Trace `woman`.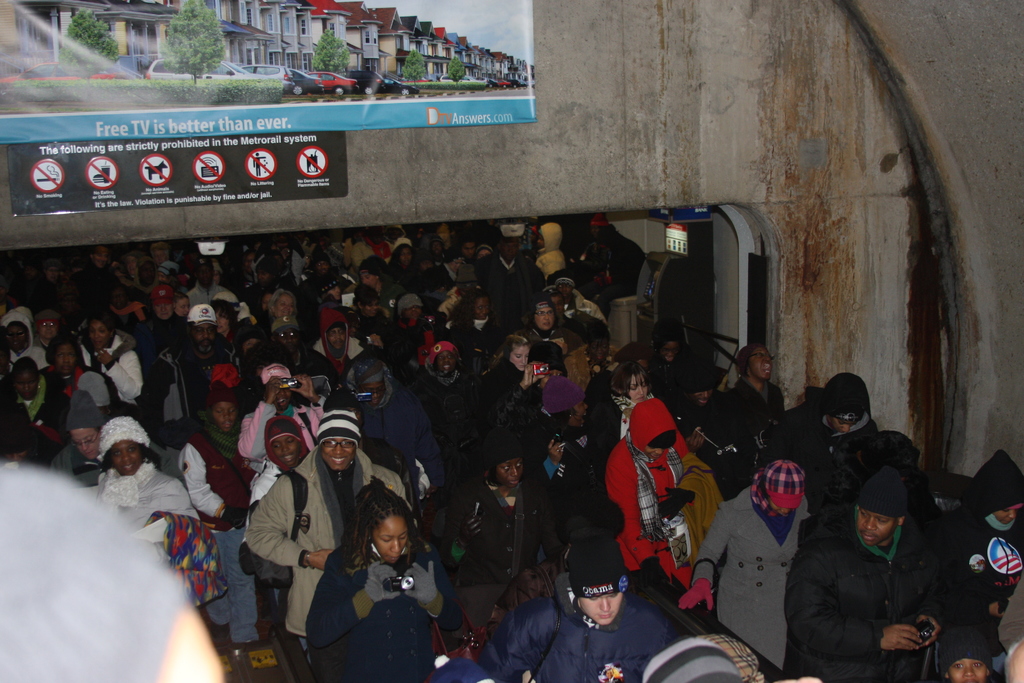
Traced to <bbox>698, 344, 788, 447</bbox>.
